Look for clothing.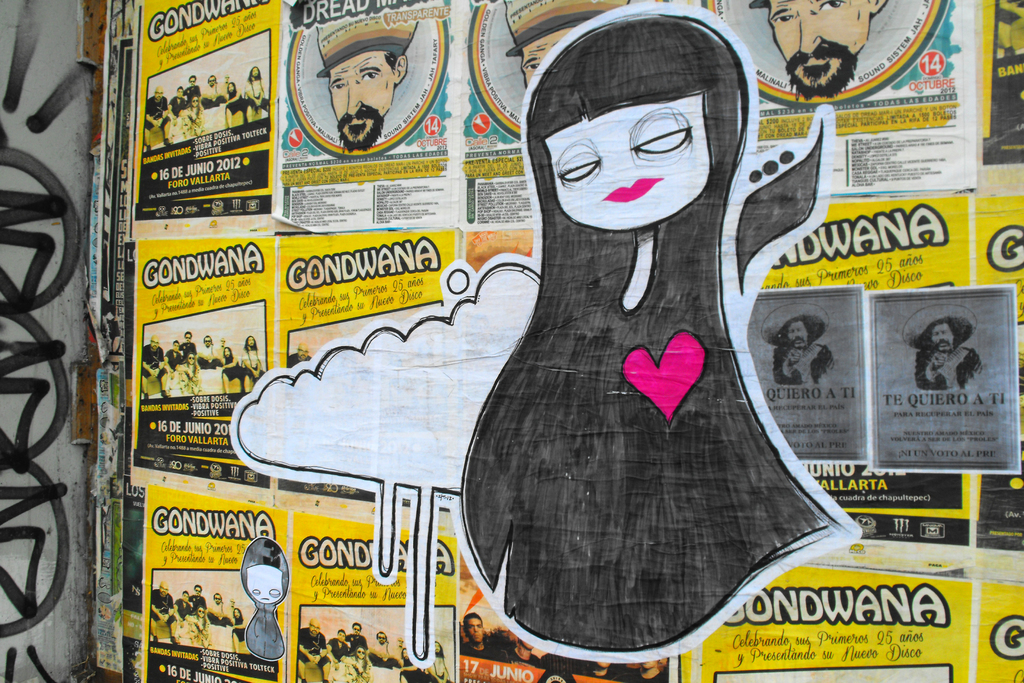
Found: (x1=370, y1=644, x2=396, y2=663).
